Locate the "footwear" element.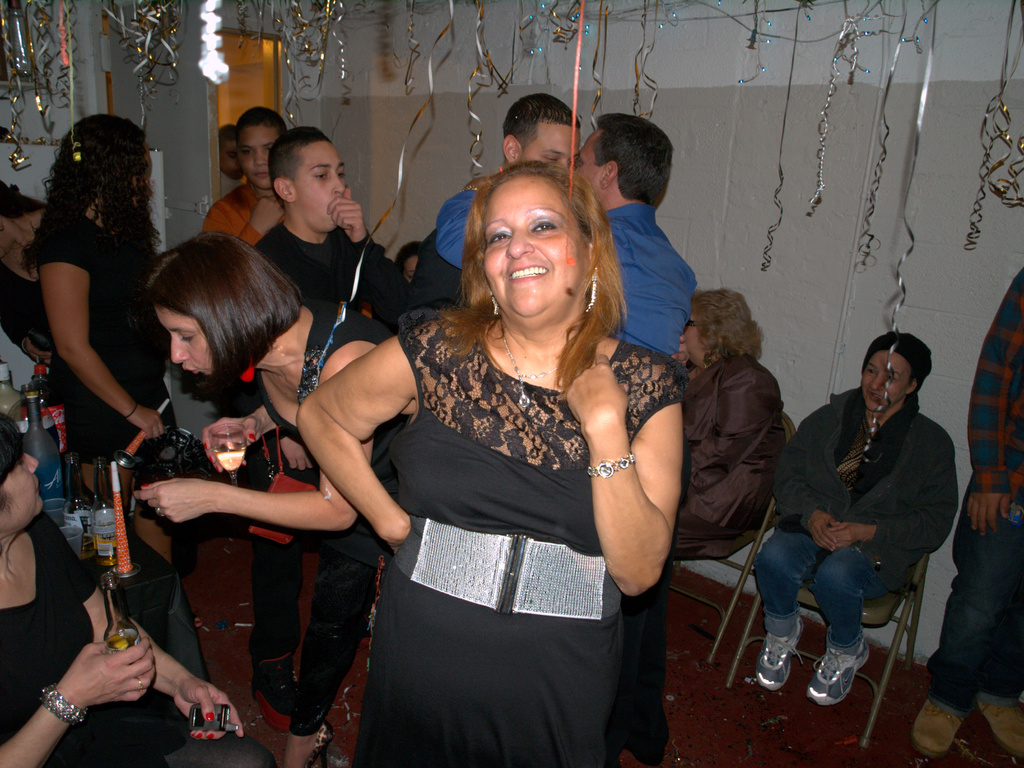
Element bbox: [left=756, top=615, right=807, bottom=688].
